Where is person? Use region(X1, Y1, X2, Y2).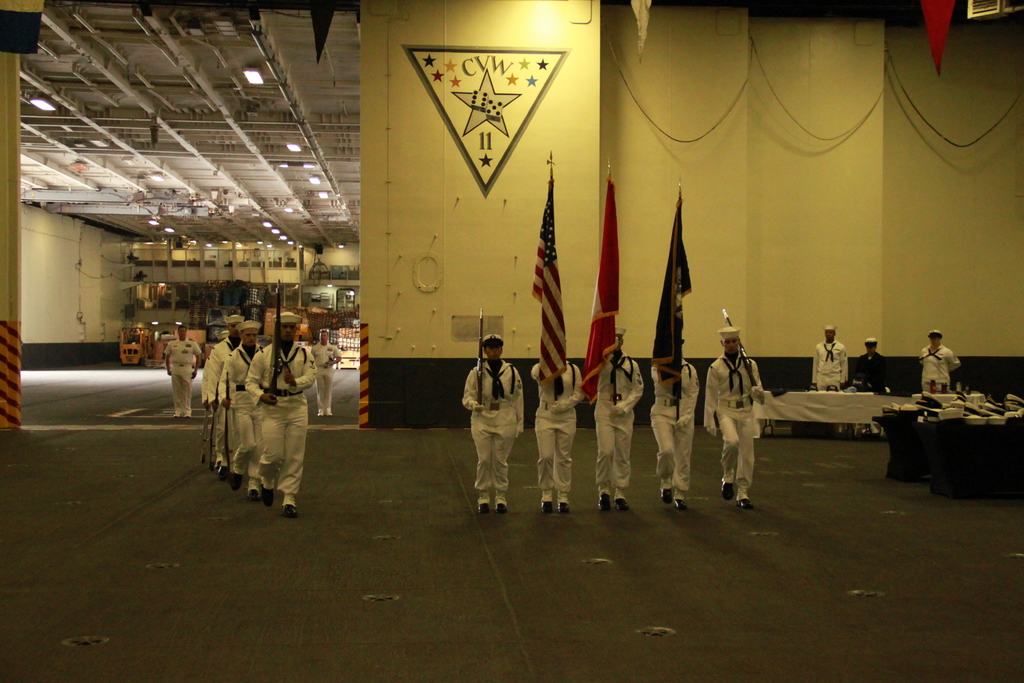
region(458, 332, 529, 517).
